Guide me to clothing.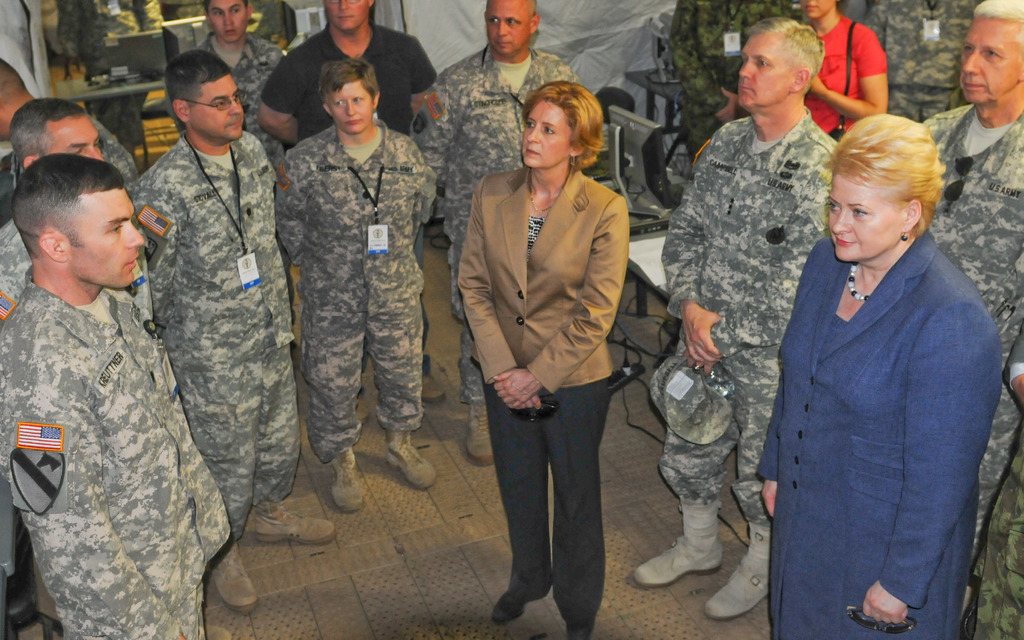
Guidance: box(0, 195, 128, 311).
